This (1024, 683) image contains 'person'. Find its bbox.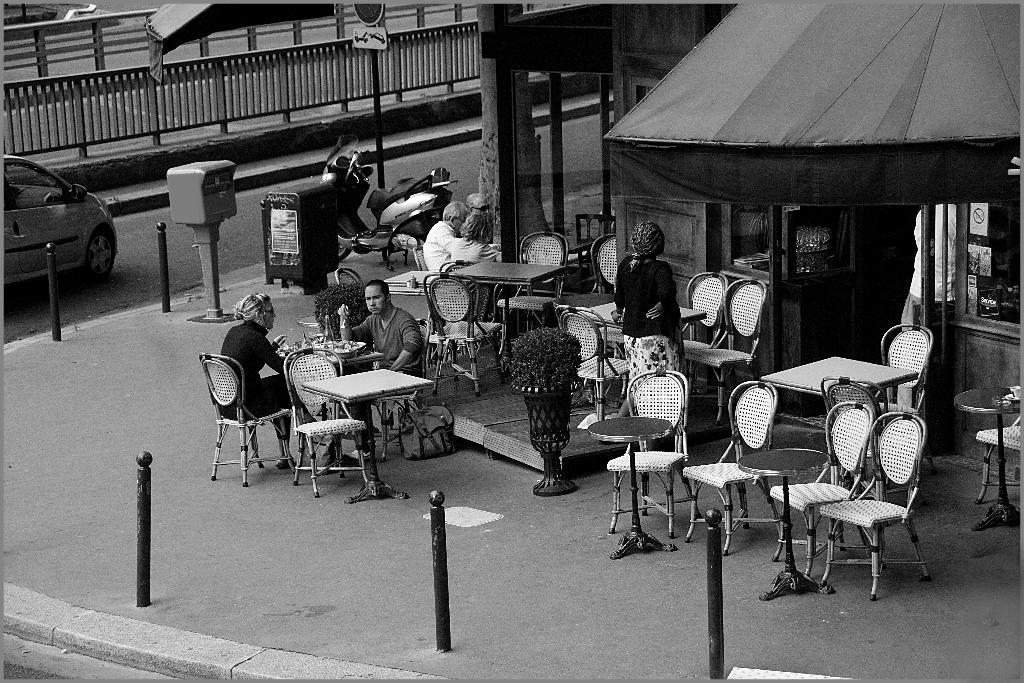
x1=424, y1=200, x2=465, y2=276.
